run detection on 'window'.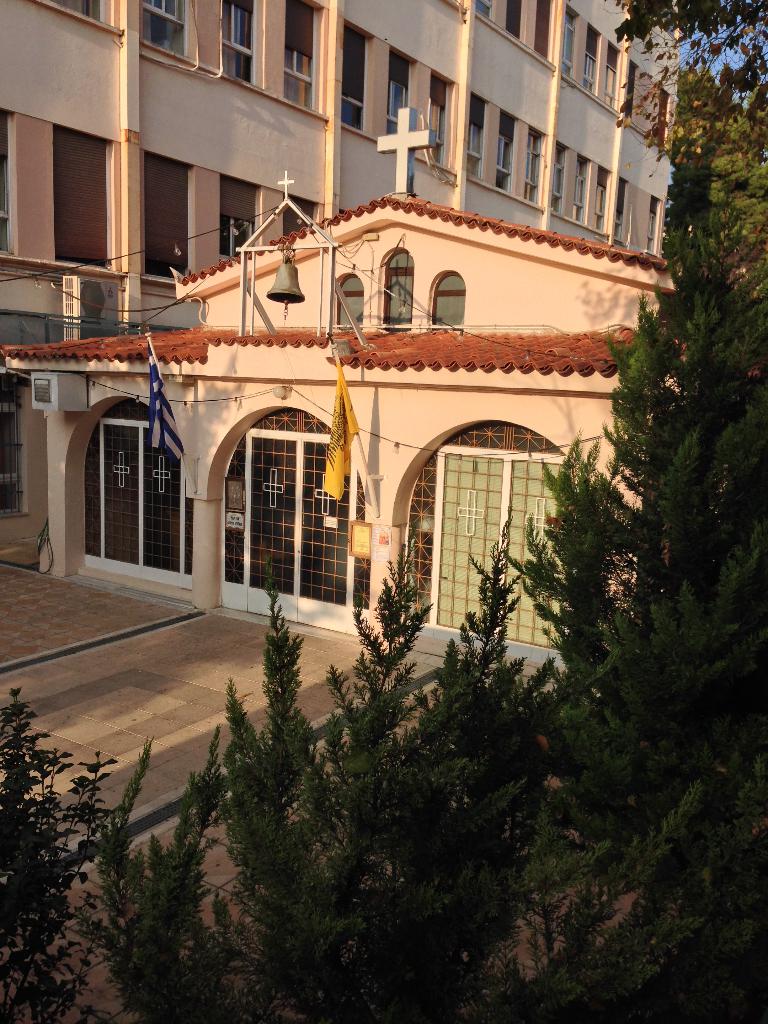
Result: region(429, 104, 448, 151).
